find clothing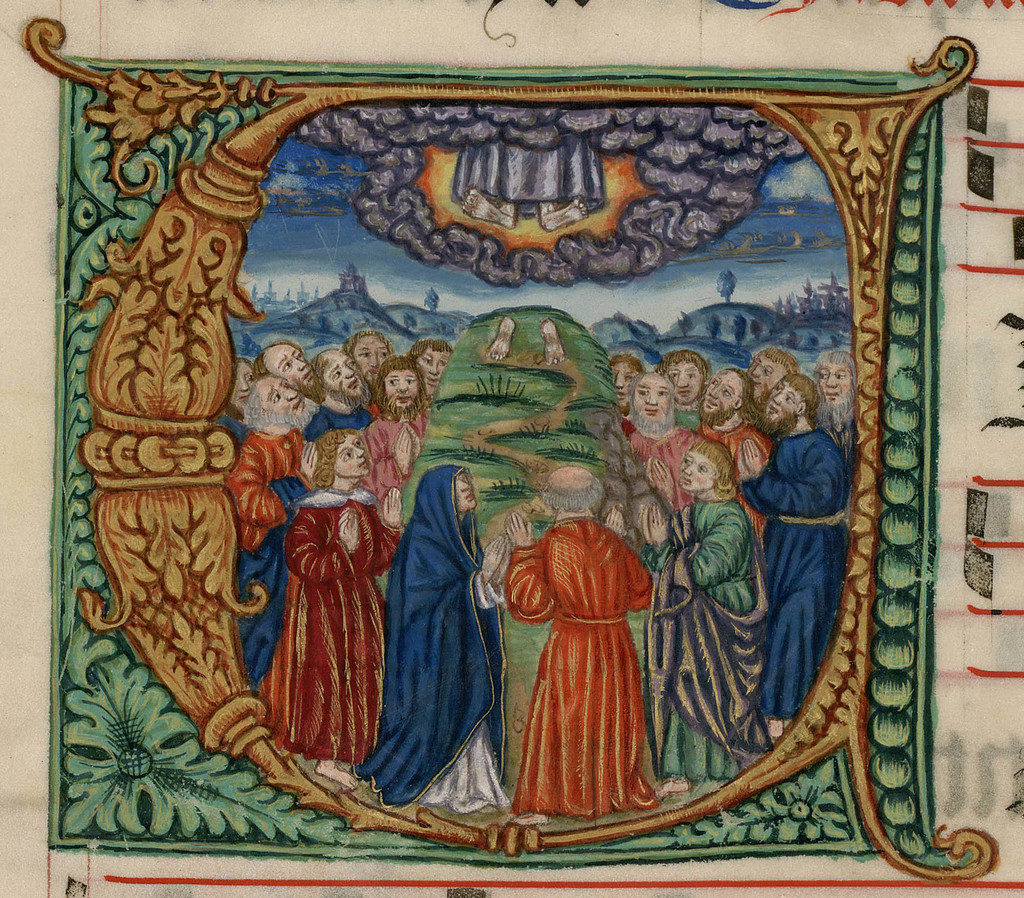
623/418/699/509
